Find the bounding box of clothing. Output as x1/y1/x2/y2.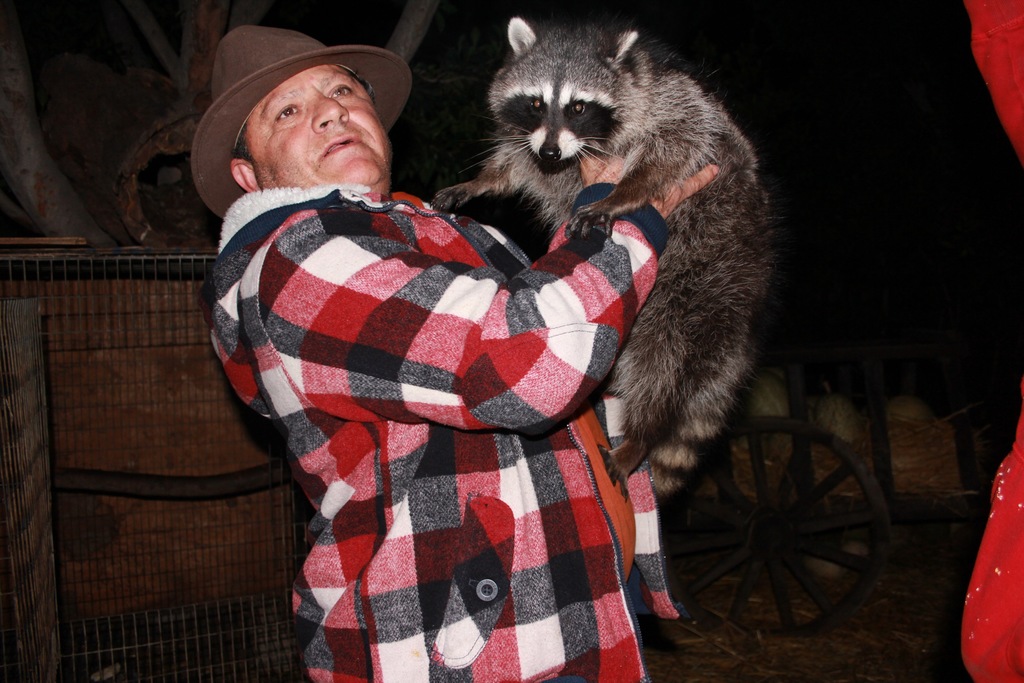
202/181/694/682.
